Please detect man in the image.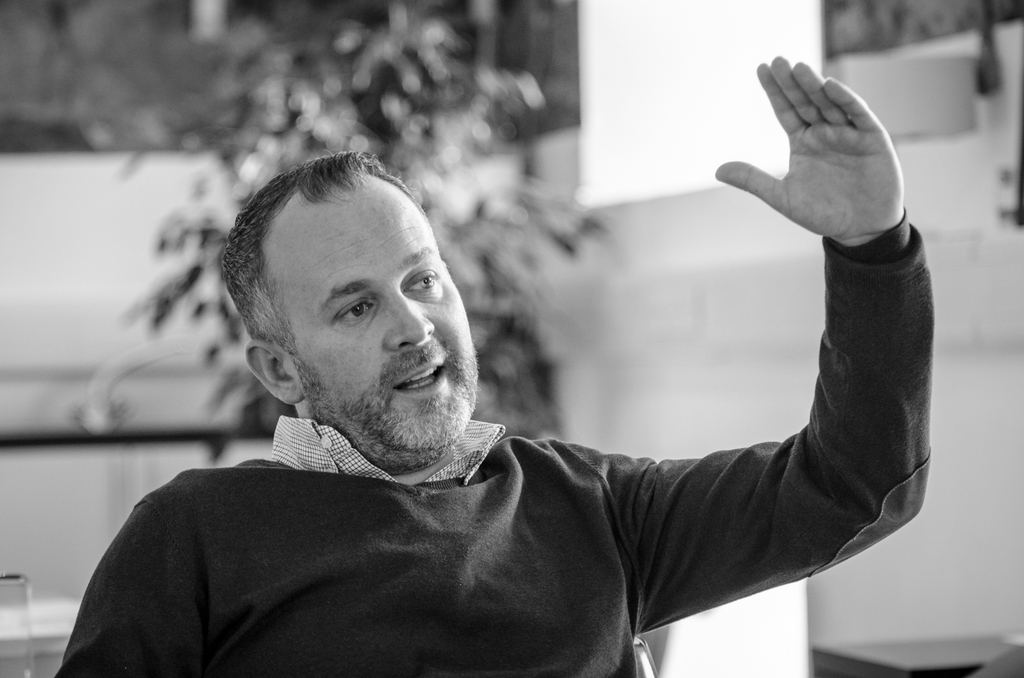
{"left": 54, "top": 54, "right": 930, "bottom": 677}.
